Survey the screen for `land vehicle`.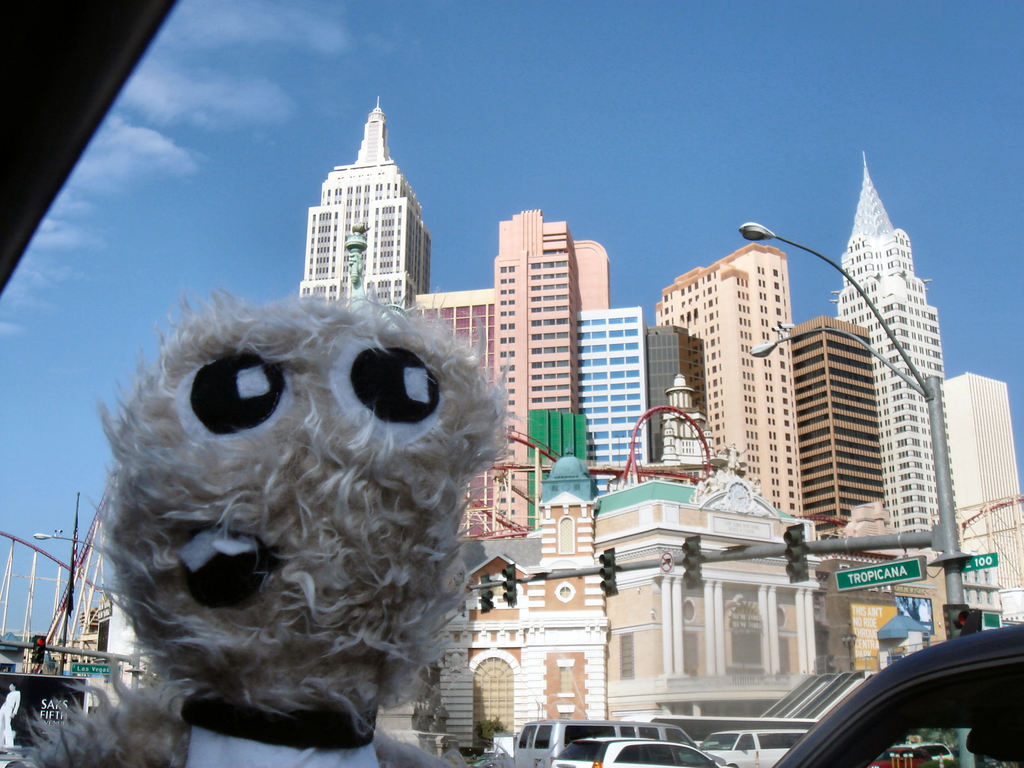
Survey found: 894:741:955:767.
